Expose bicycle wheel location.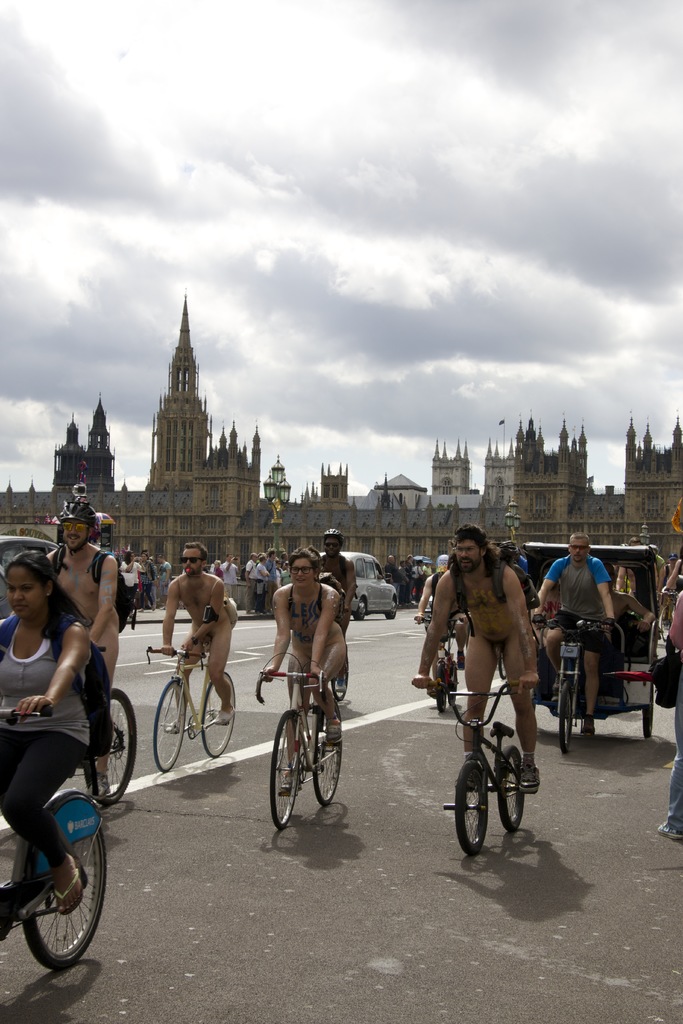
Exposed at pyautogui.locateOnScreen(94, 687, 135, 809).
